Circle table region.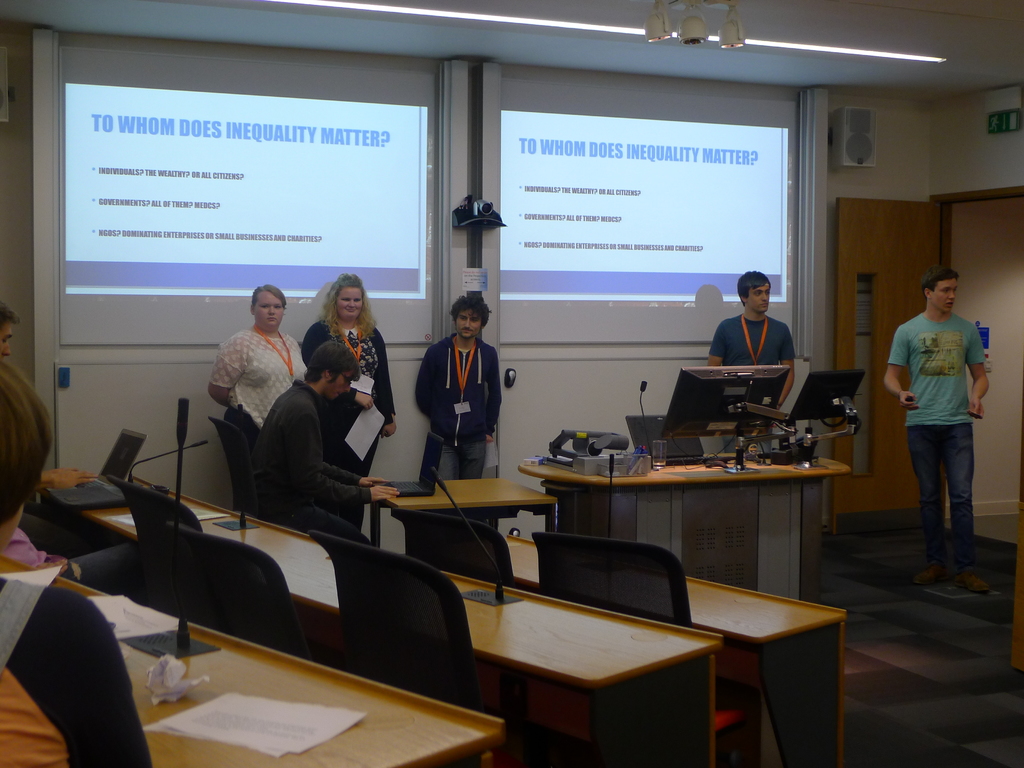
Region: detection(0, 552, 502, 766).
